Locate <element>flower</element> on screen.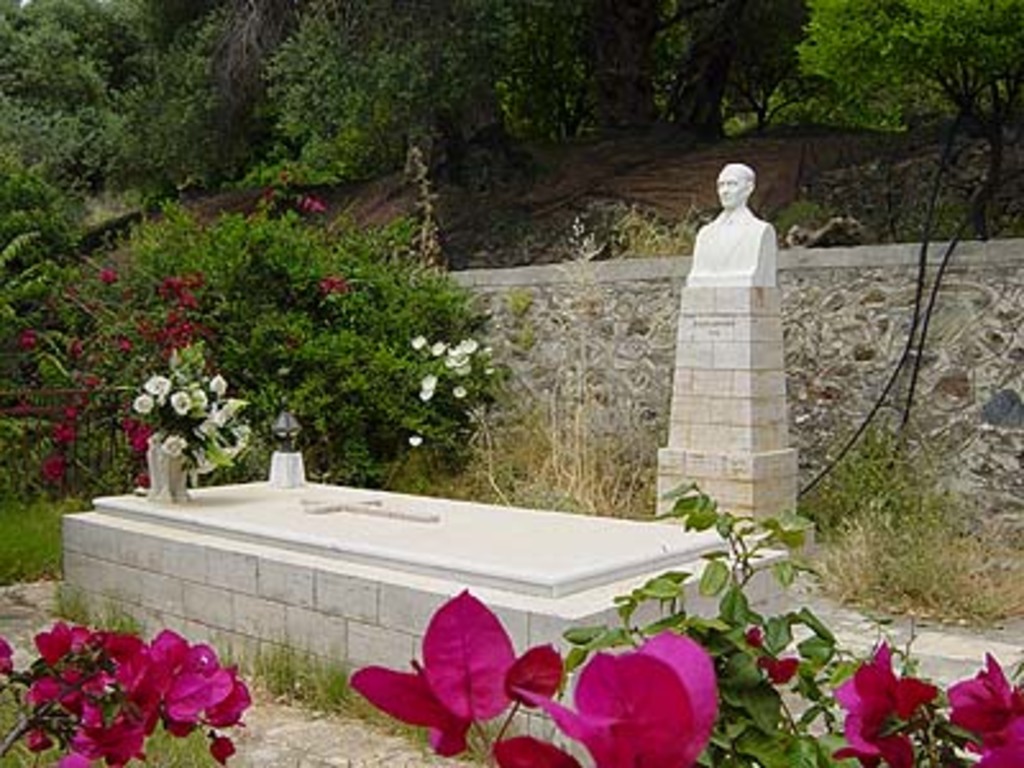
On screen at 105,259,128,284.
